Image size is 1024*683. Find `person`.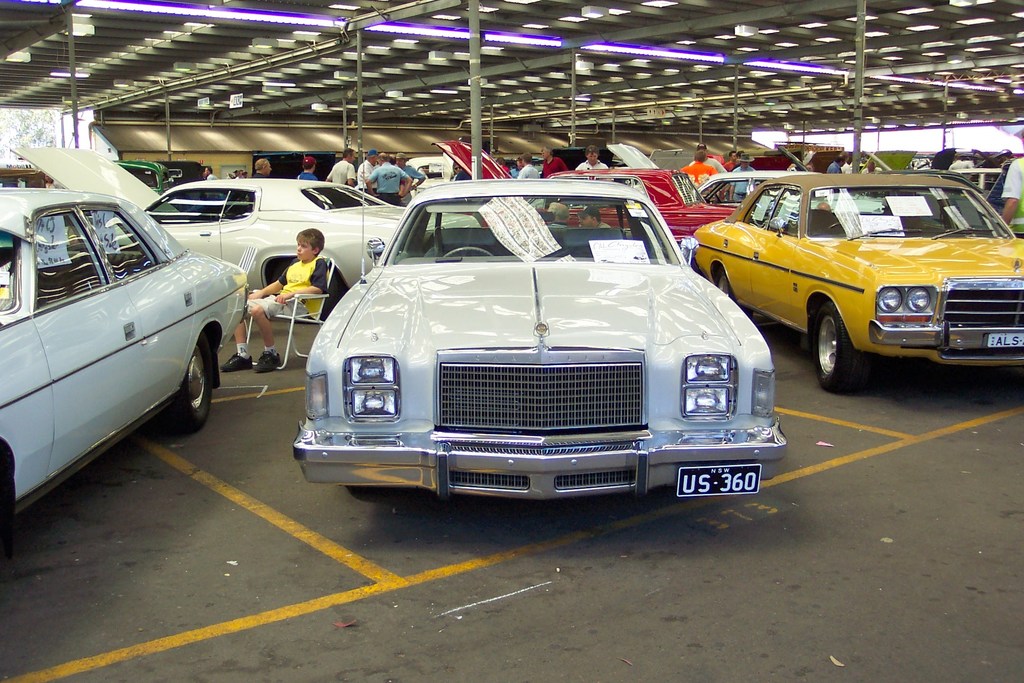
691/143/726/179.
